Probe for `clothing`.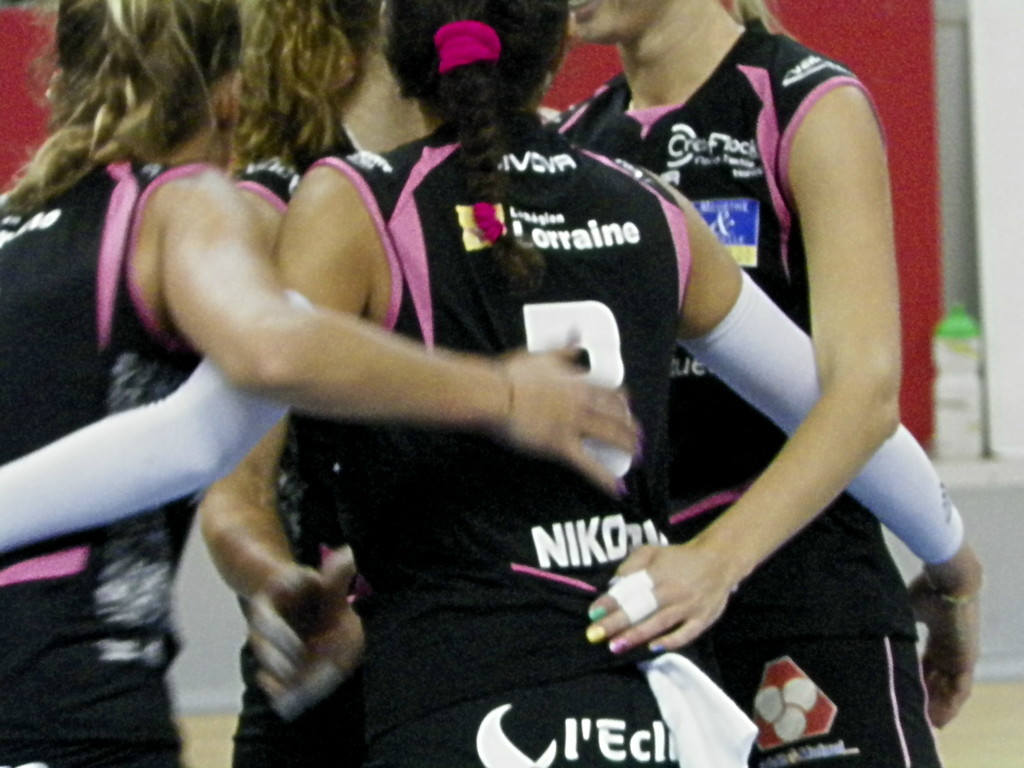
Probe result: <region>549, 17, 941, 767</region>.
